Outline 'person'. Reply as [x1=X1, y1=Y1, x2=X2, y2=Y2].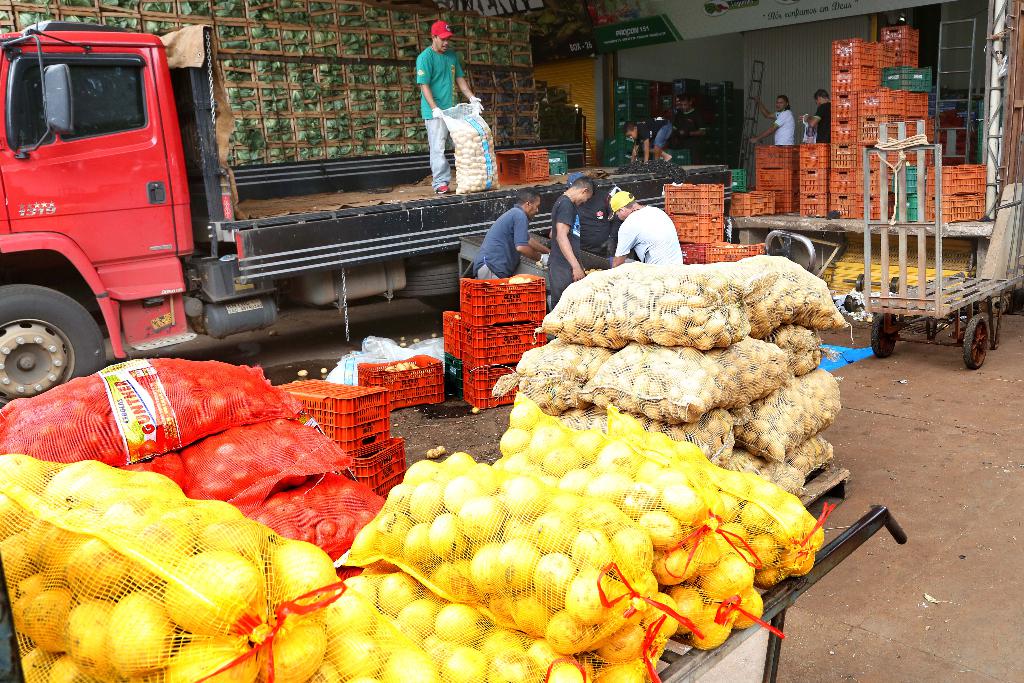
[x1=417, y1=15, x2=486, y2=195].
